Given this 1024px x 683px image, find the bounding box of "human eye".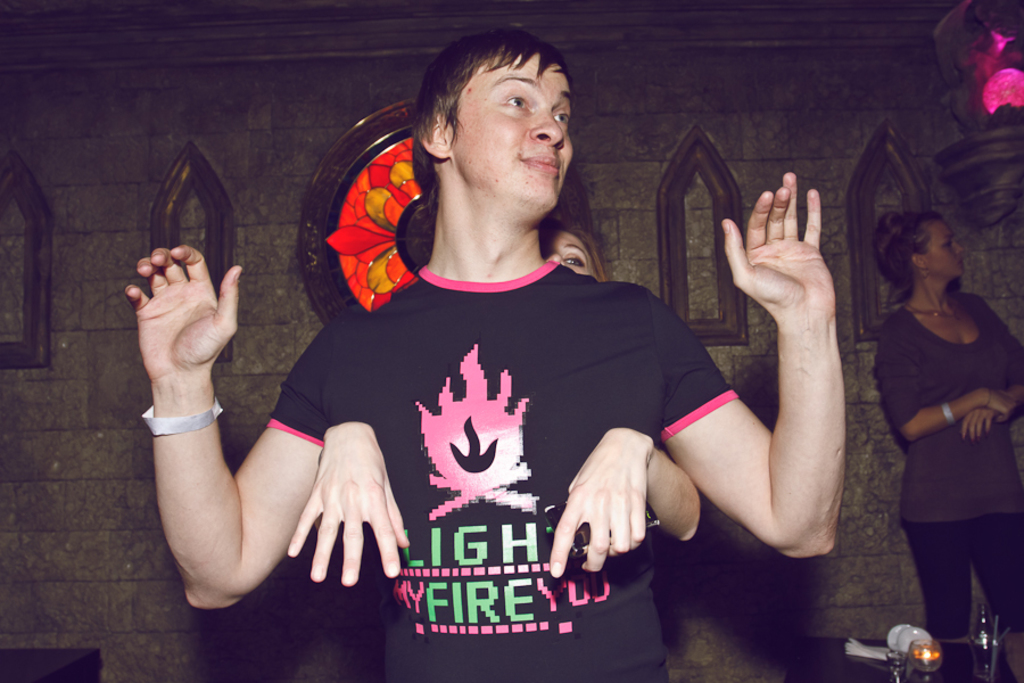
detection(552, 107, 569, 127).
